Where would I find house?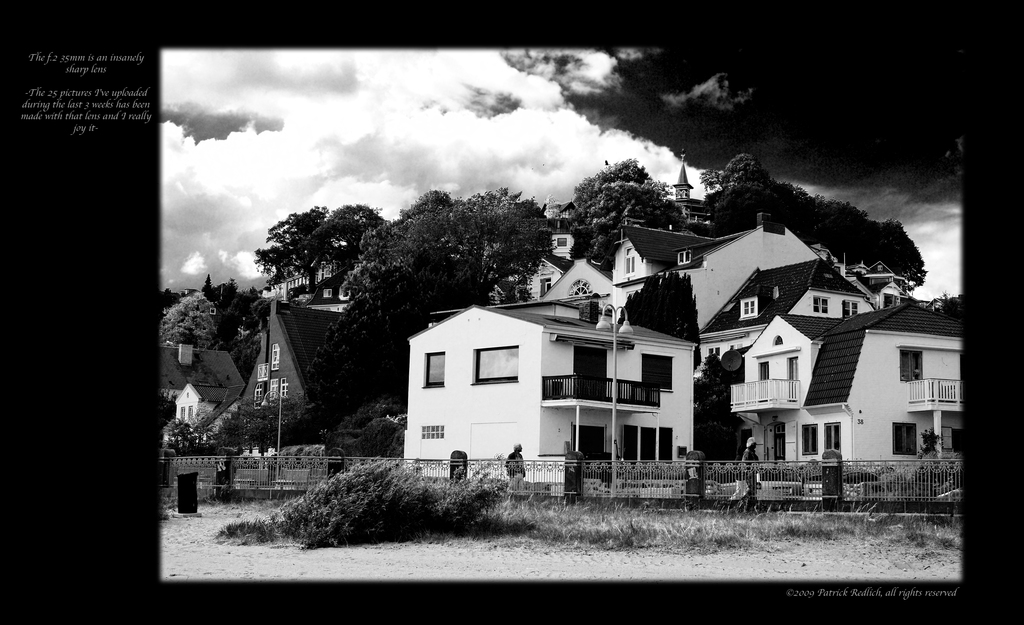
At <box>265,234,362,304</box>.
